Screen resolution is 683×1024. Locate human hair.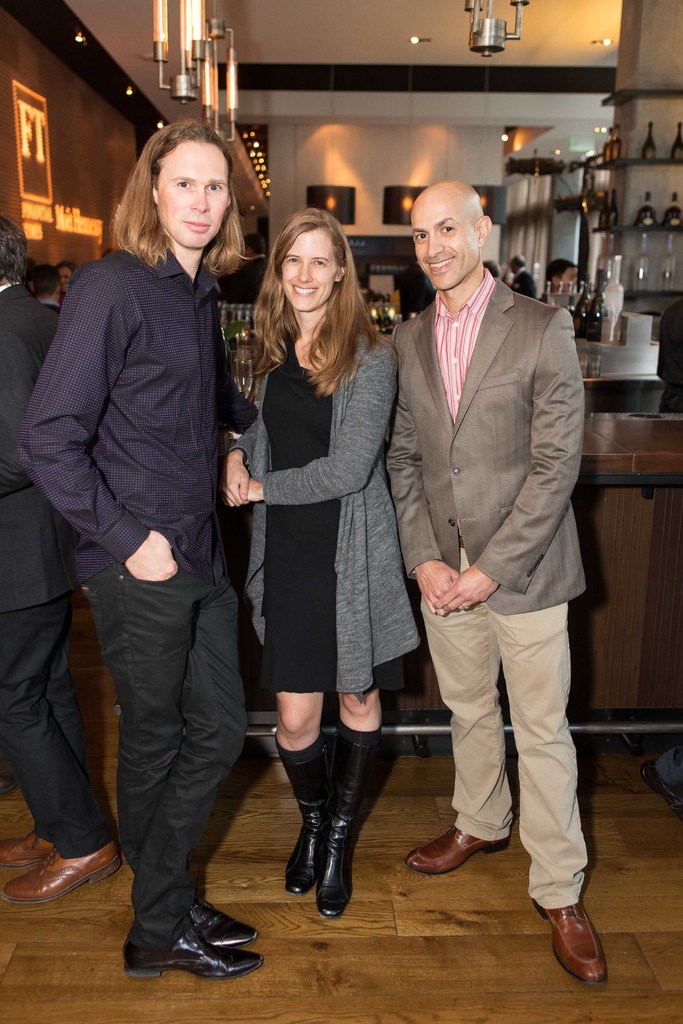
482,261,499,275.
